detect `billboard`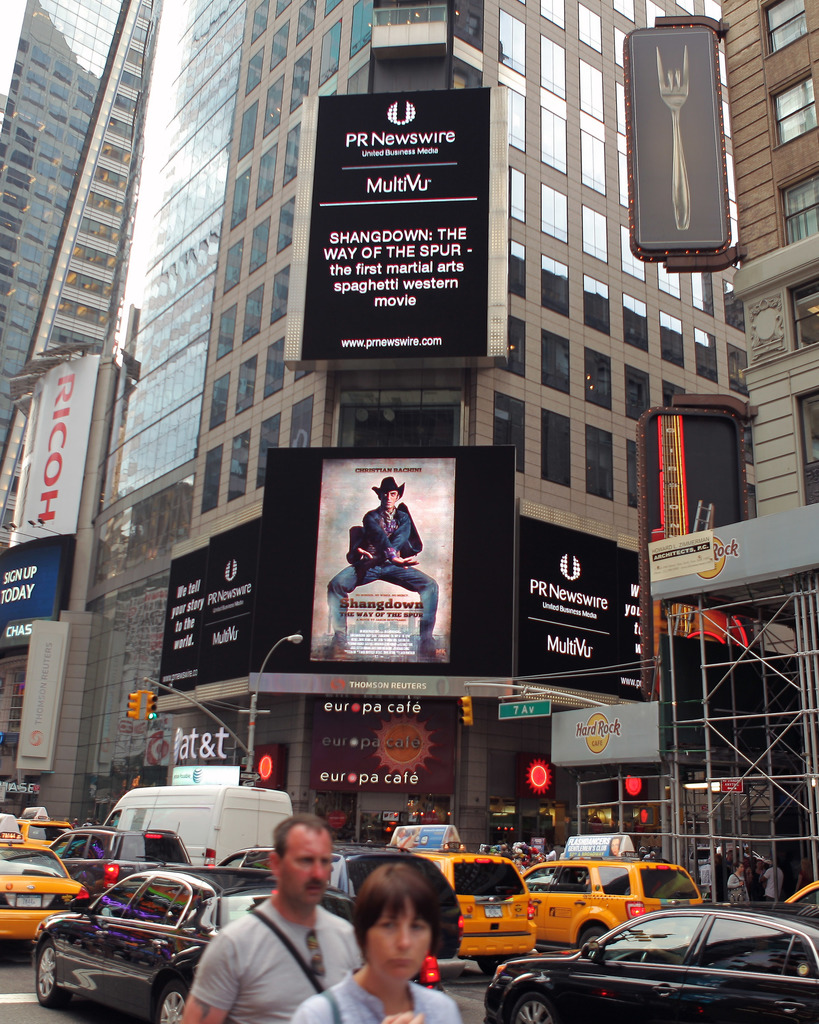
x1=519 y1=524 x2=625 y2=696
